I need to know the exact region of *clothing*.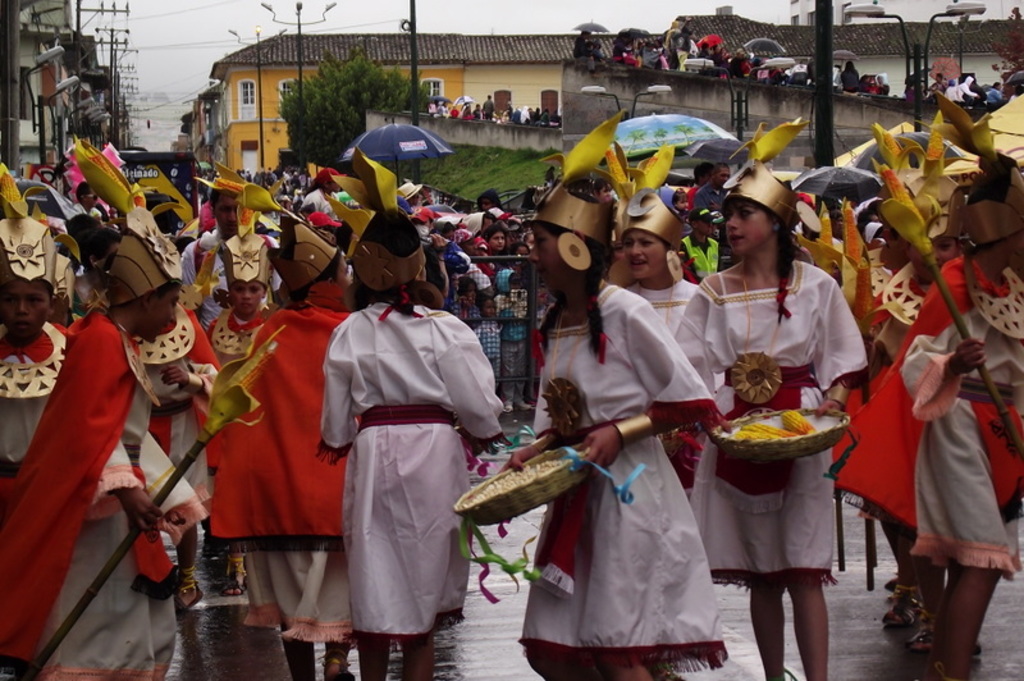
Region: 824 256 899 461.
